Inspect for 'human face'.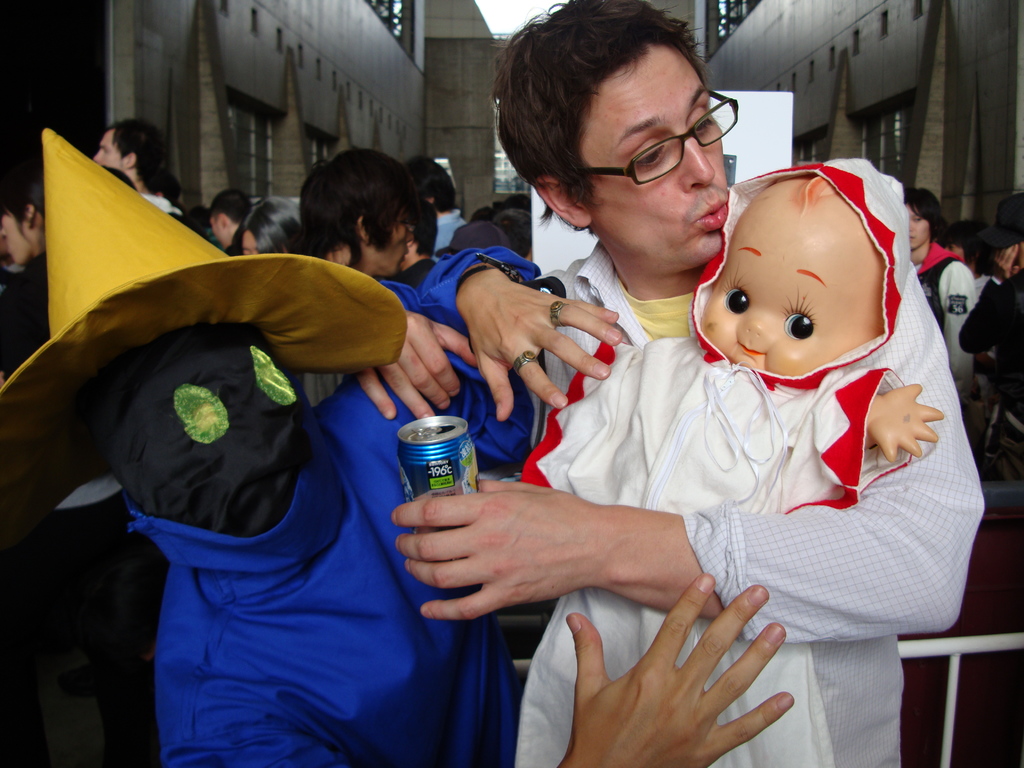
Inspection: (x1=207, y1=214, x2=228, y2=246).
